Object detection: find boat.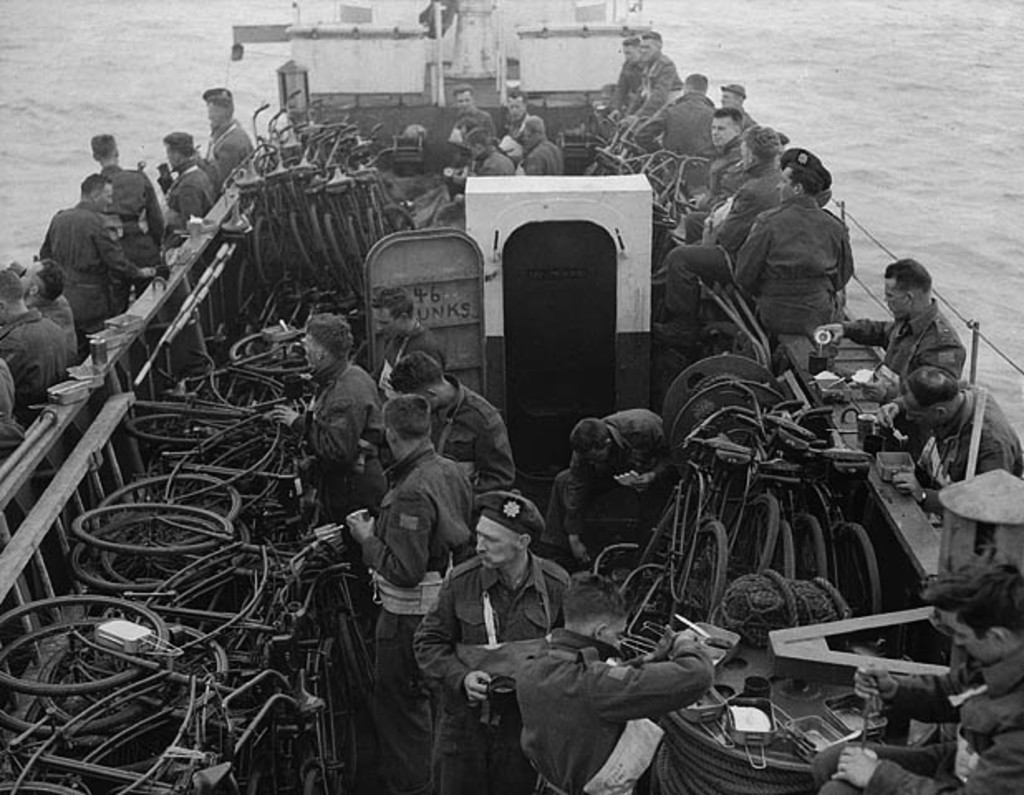
(53,93,1001,737).
